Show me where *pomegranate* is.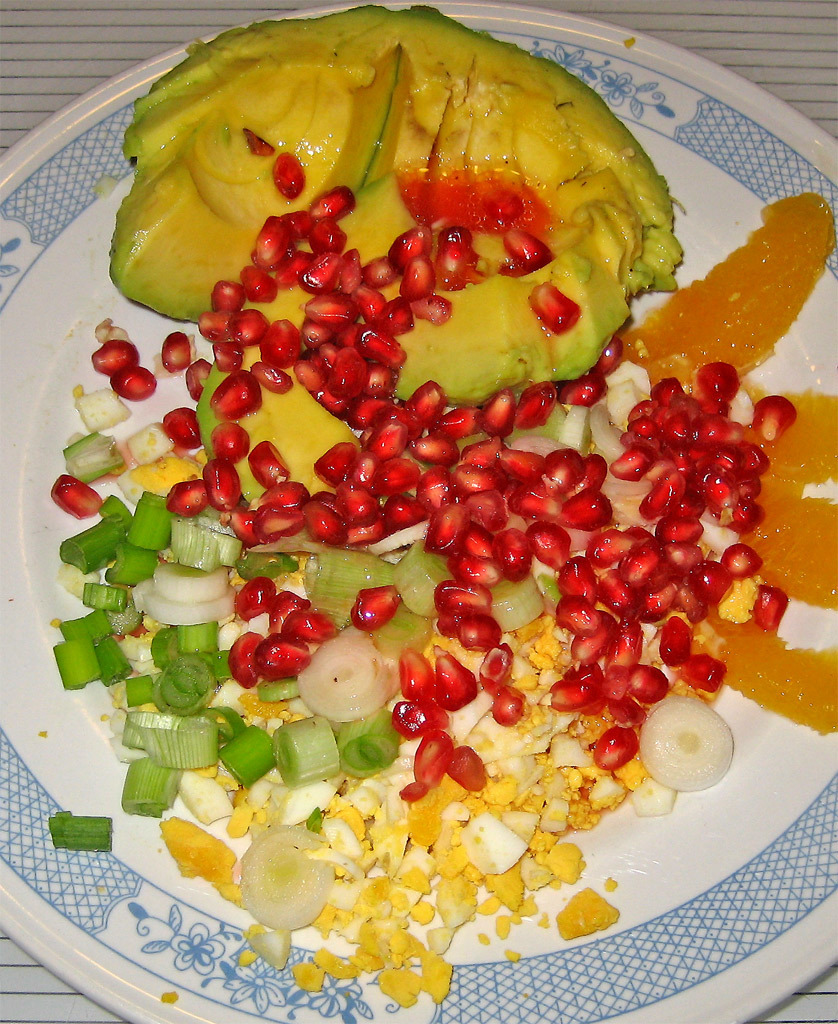
*pomegranate* is at box(109, 366, 156, 404).
